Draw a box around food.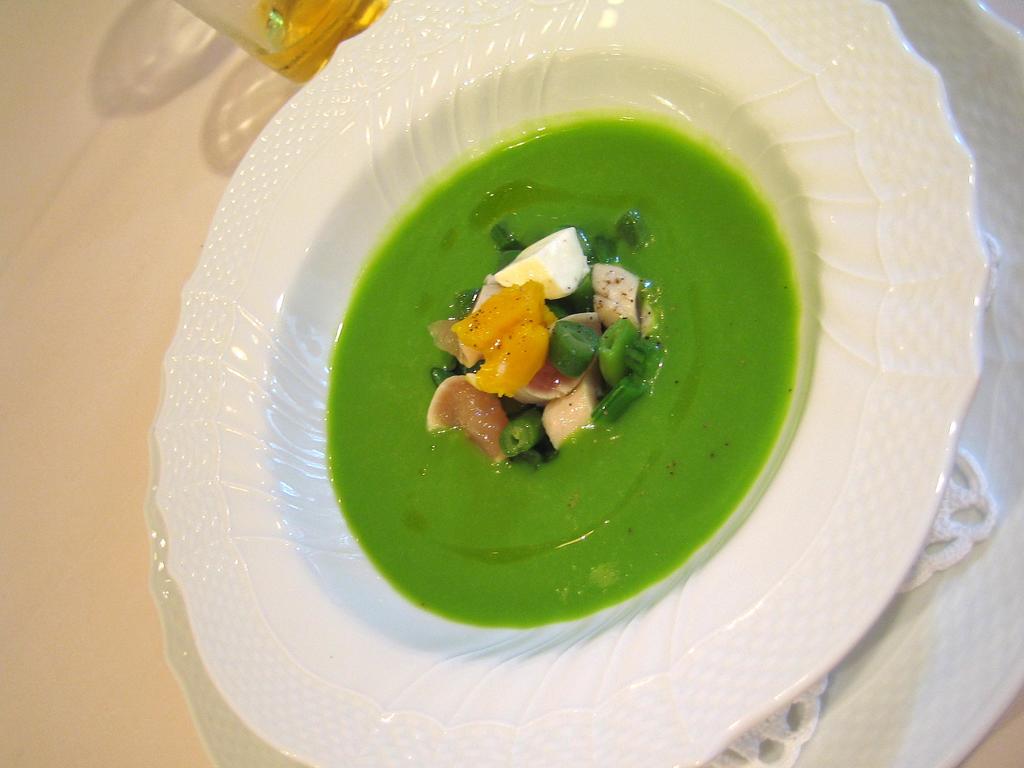
280, 0, 927, 621.
